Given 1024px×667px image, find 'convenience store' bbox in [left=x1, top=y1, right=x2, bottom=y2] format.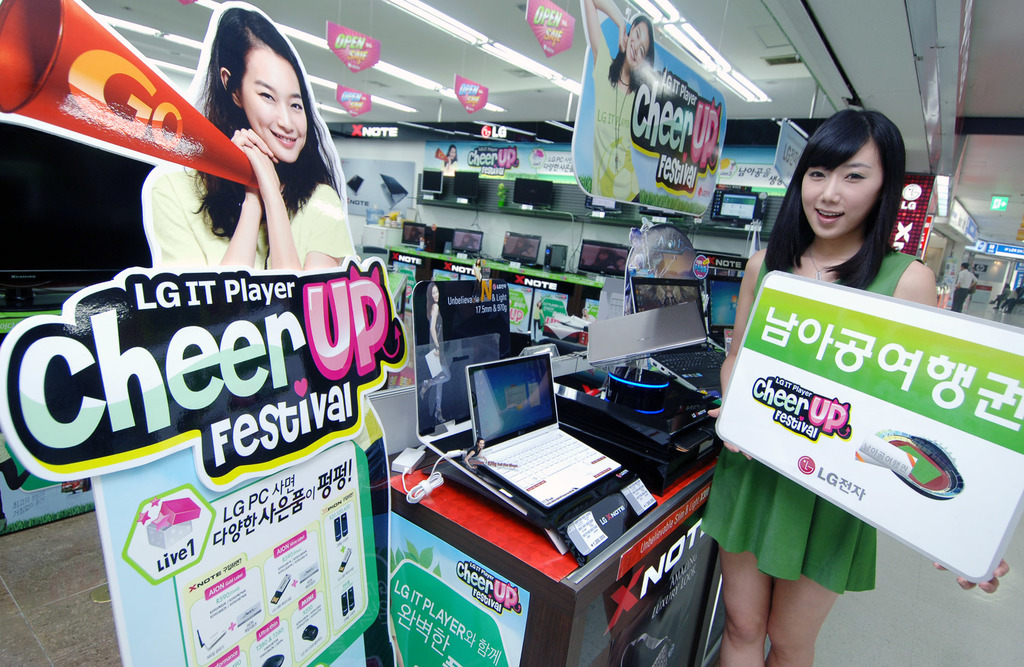
[left=195, top=0, right=1023, bottom=664].
